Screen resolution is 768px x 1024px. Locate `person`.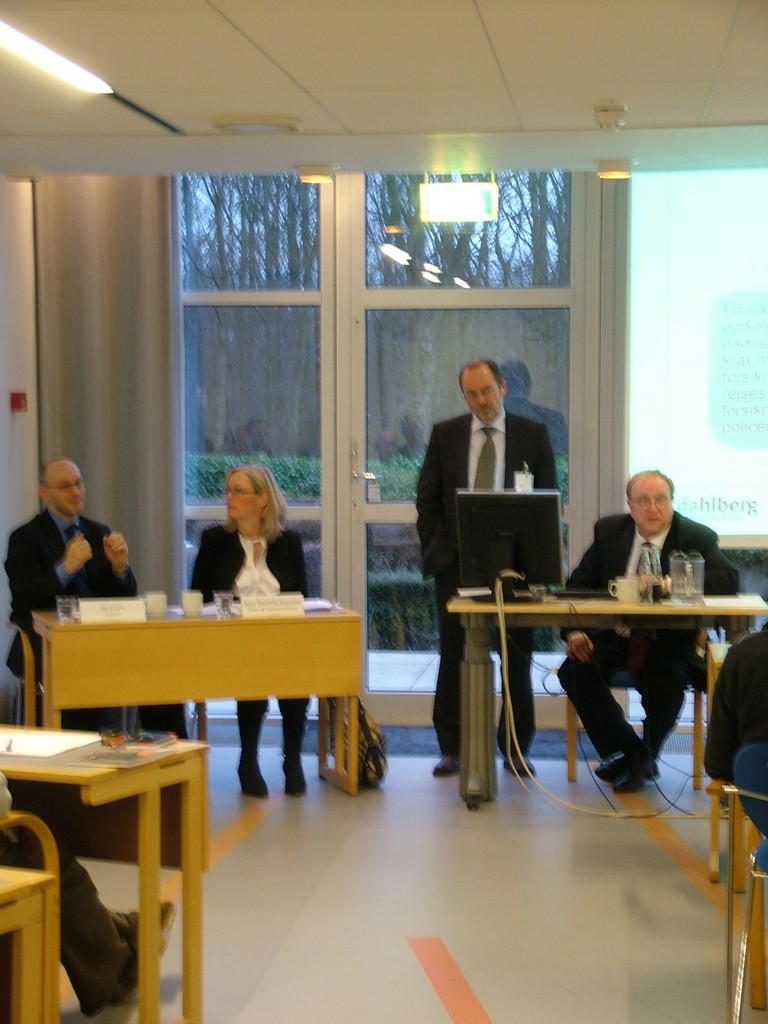
l=0, t=760, r=182, b=1015.
